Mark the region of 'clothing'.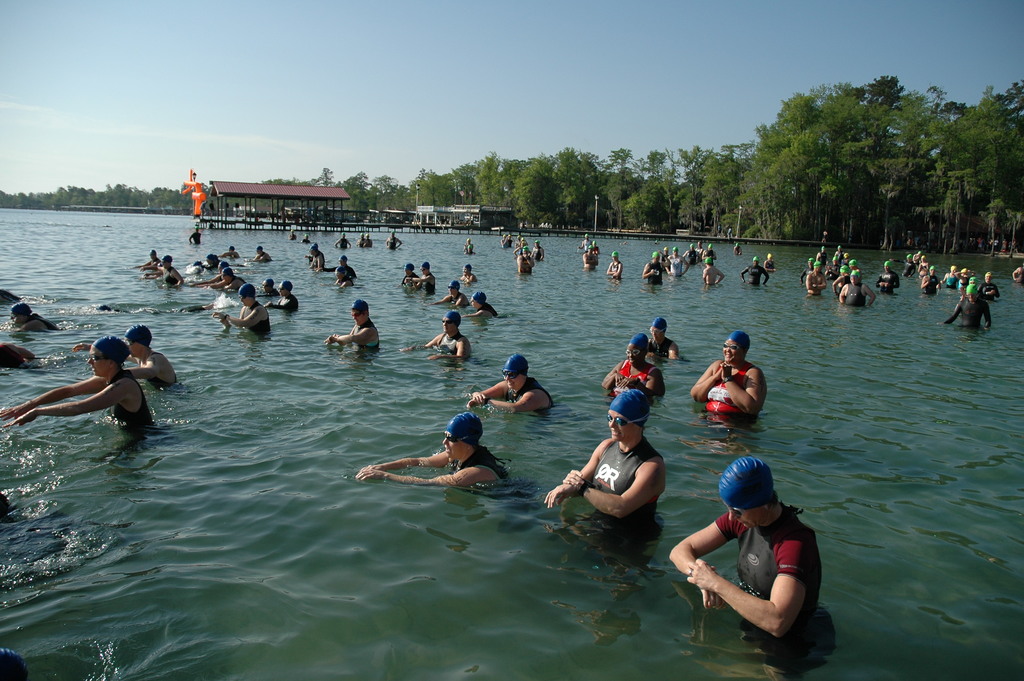
Region: 612 357 653 395.
